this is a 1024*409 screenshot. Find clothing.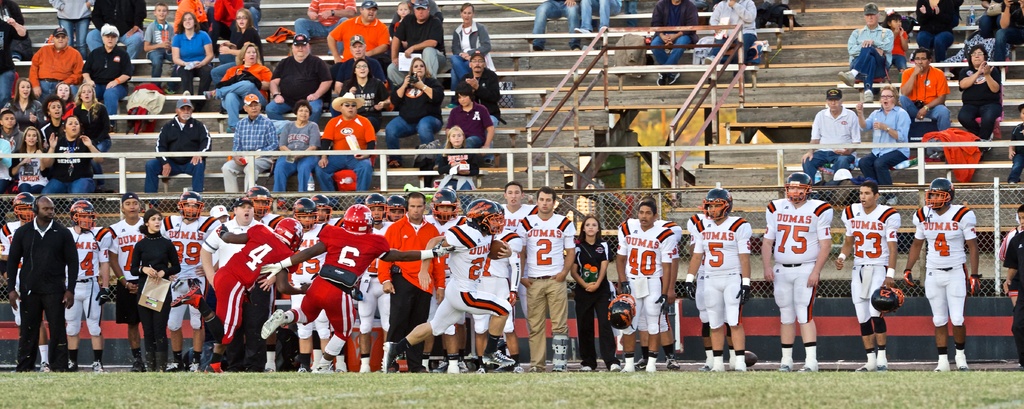
Bounding box: box=[35, 42, 86, 100].
